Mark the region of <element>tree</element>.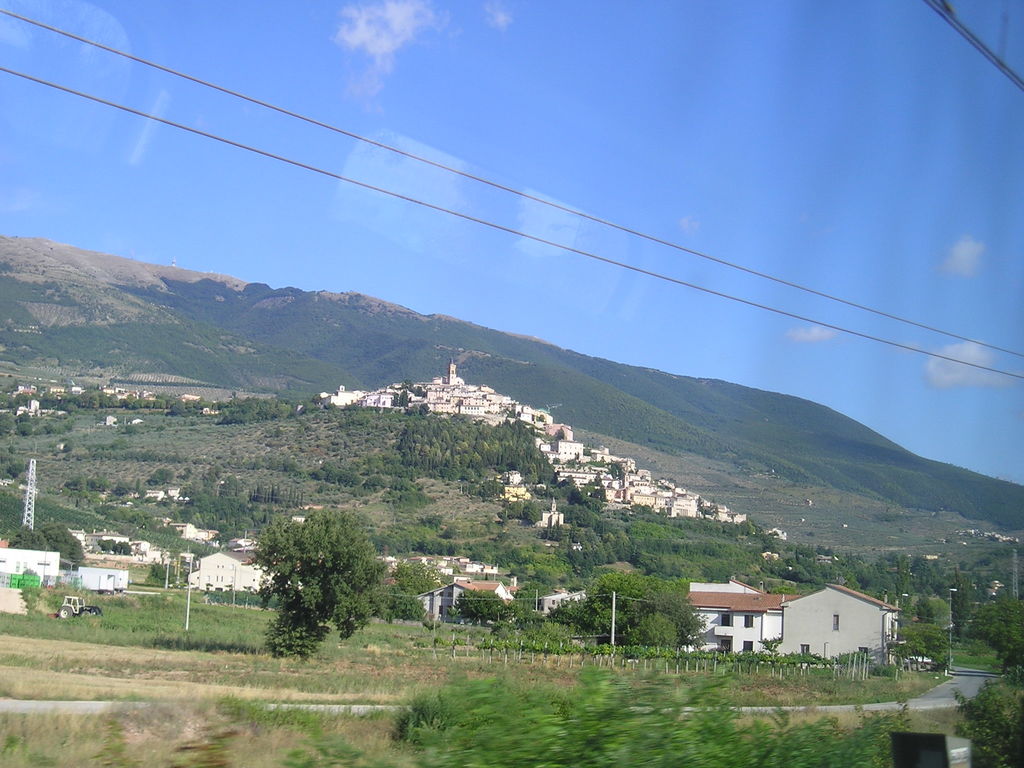
Region: [left=948, top=668, right=1023, bottom=767].
